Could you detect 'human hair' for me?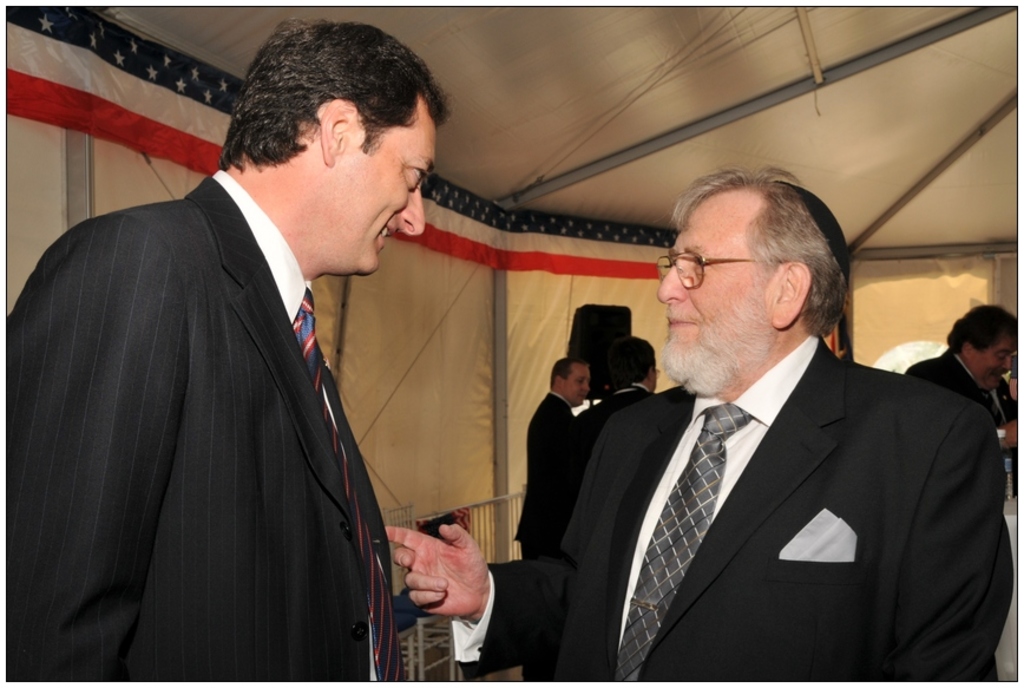
Detection result: <bbox>944, 300, 1023, 360</bbox>.
